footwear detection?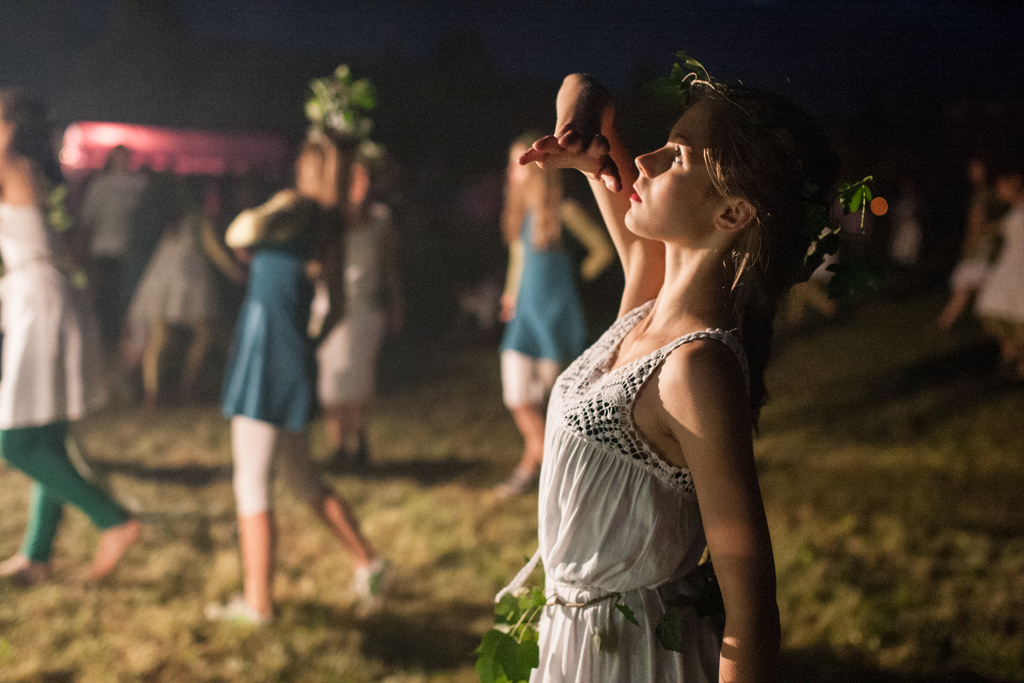
<box>355,553,397,621</box>
